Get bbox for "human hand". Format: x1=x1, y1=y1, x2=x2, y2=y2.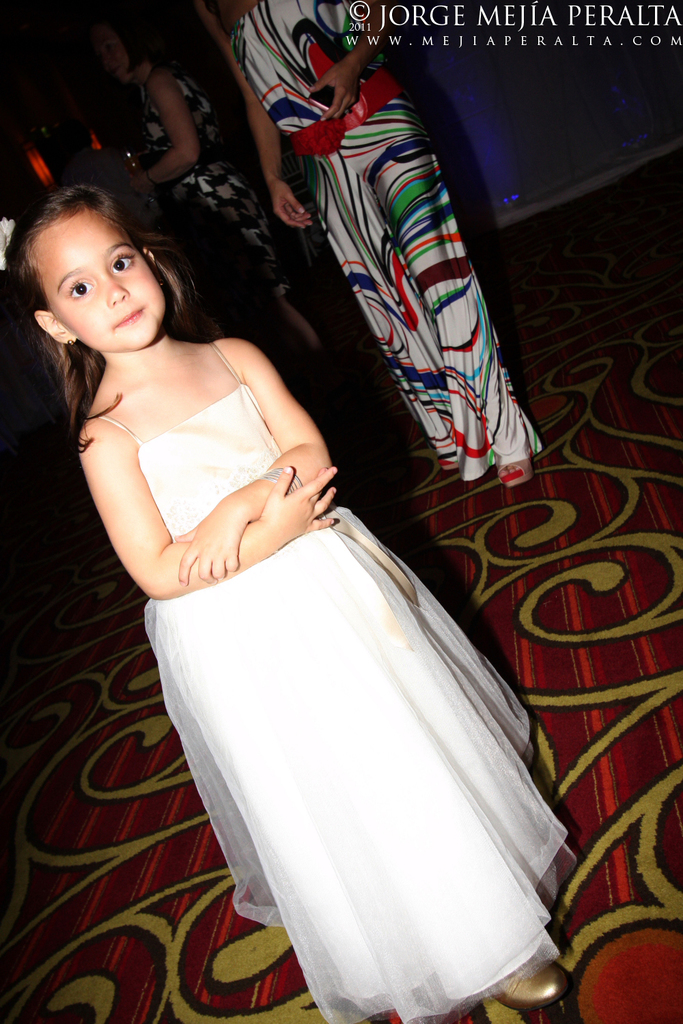
x1=299, y1=66, x2=364, y2=125.
